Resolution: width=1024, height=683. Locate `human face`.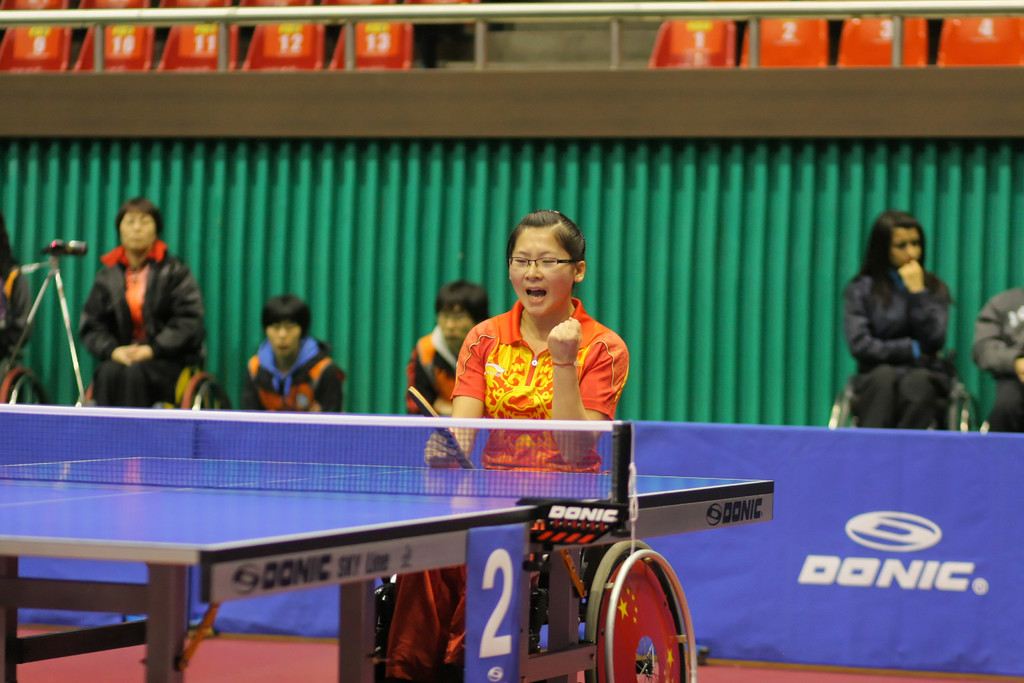
116 206 154 245.
